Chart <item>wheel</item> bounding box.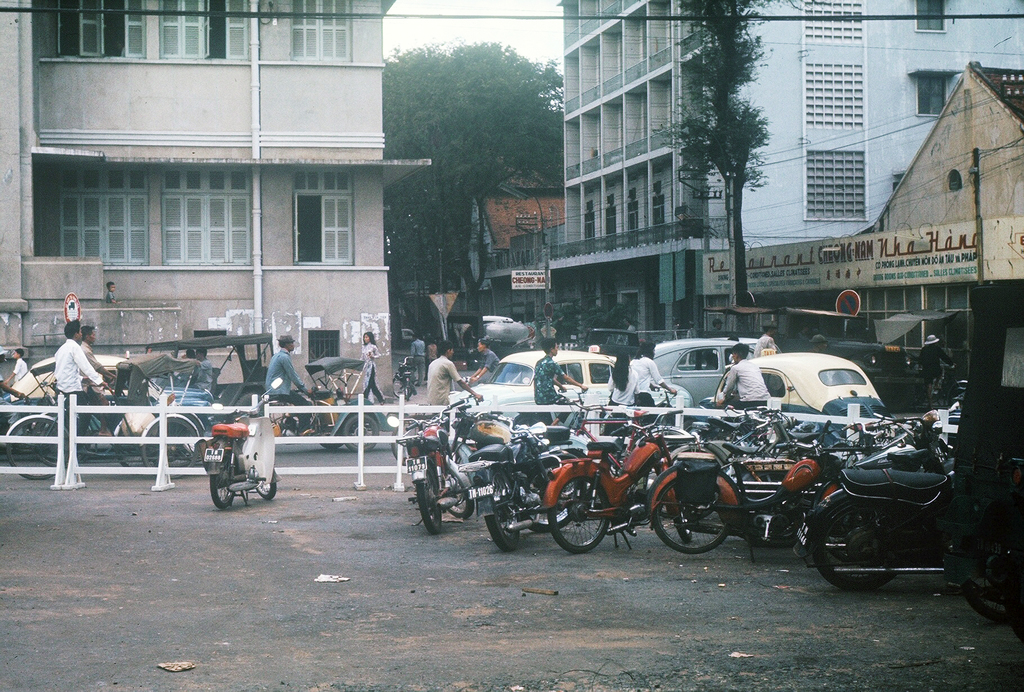
Charted: x1=209, y1=450, x2=236, y2=508.
